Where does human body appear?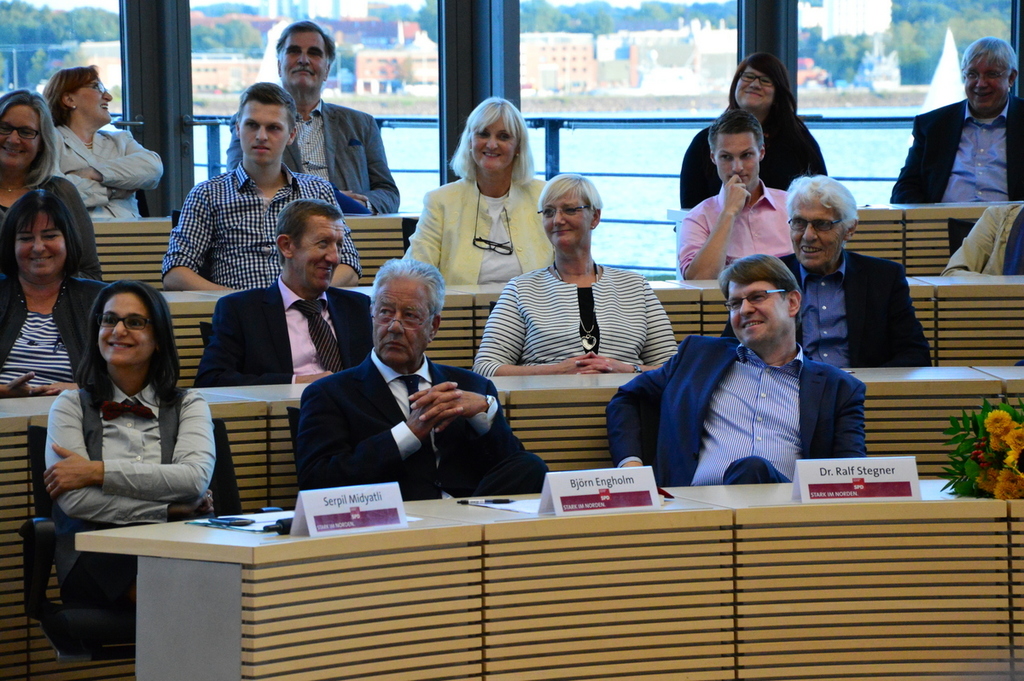
Appears at [0,189,102,392].
